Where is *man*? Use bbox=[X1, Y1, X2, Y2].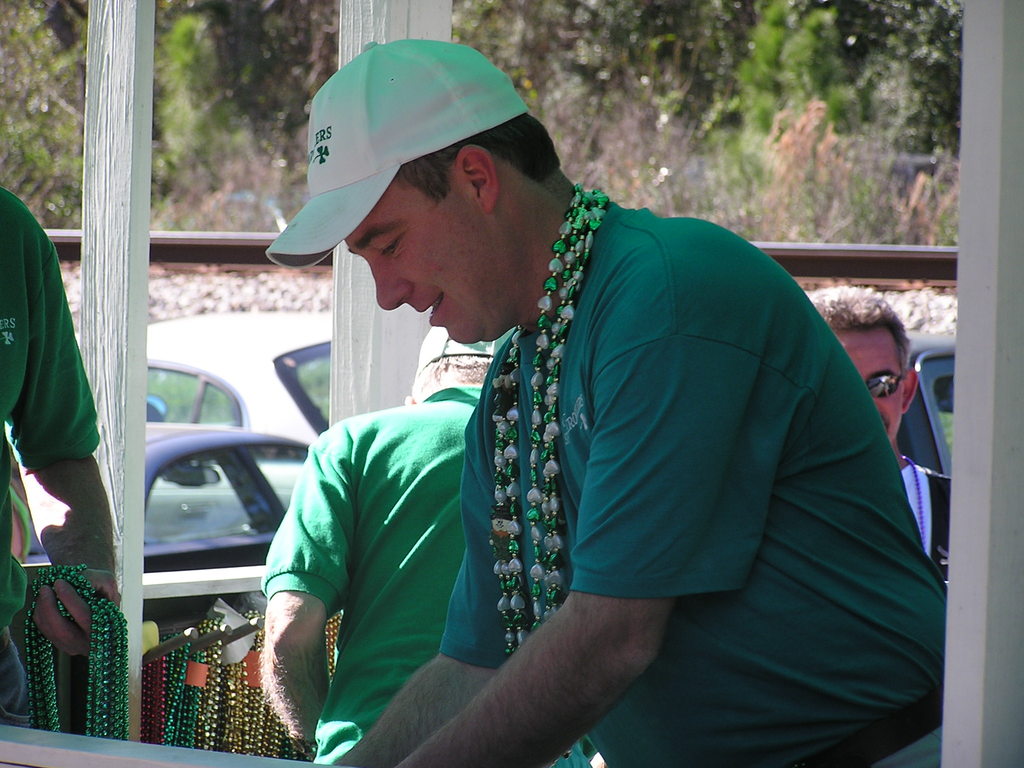
bbox=[225, 58, 923, 760].
